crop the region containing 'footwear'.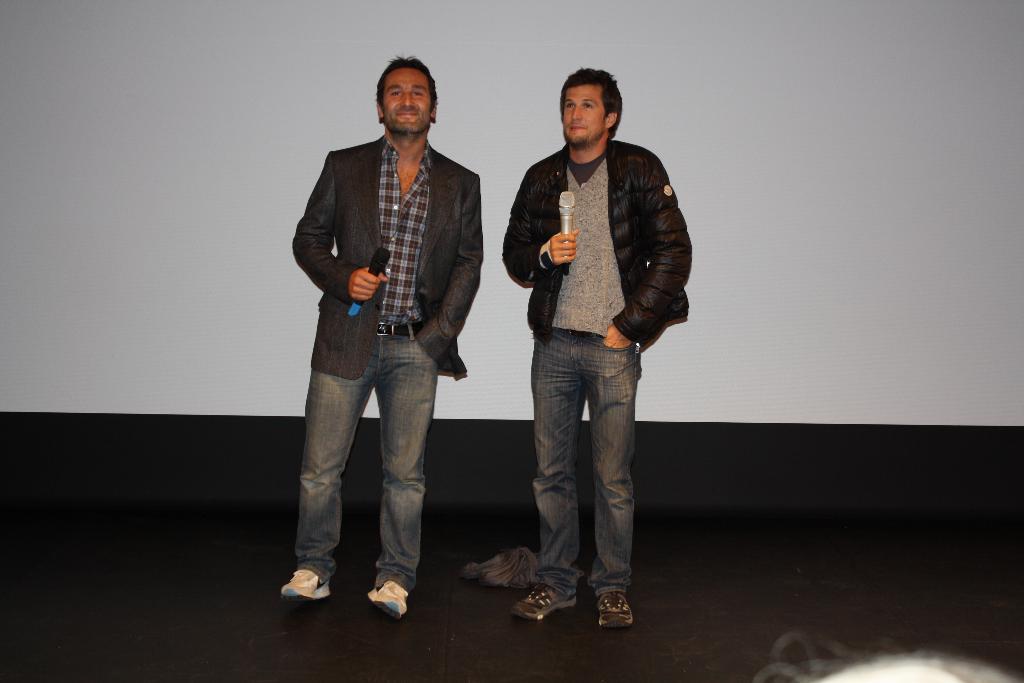
Crop region: [x1=589, y1=589, x2=638, y2=638].
